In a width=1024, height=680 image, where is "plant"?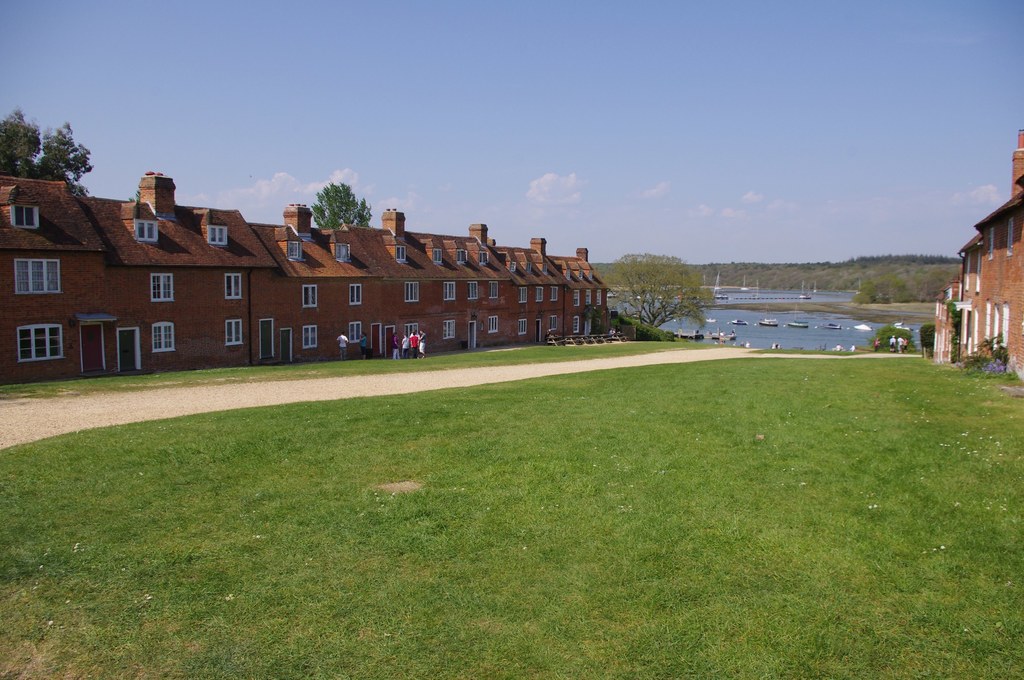
locate(919, 325, 936, 362).
